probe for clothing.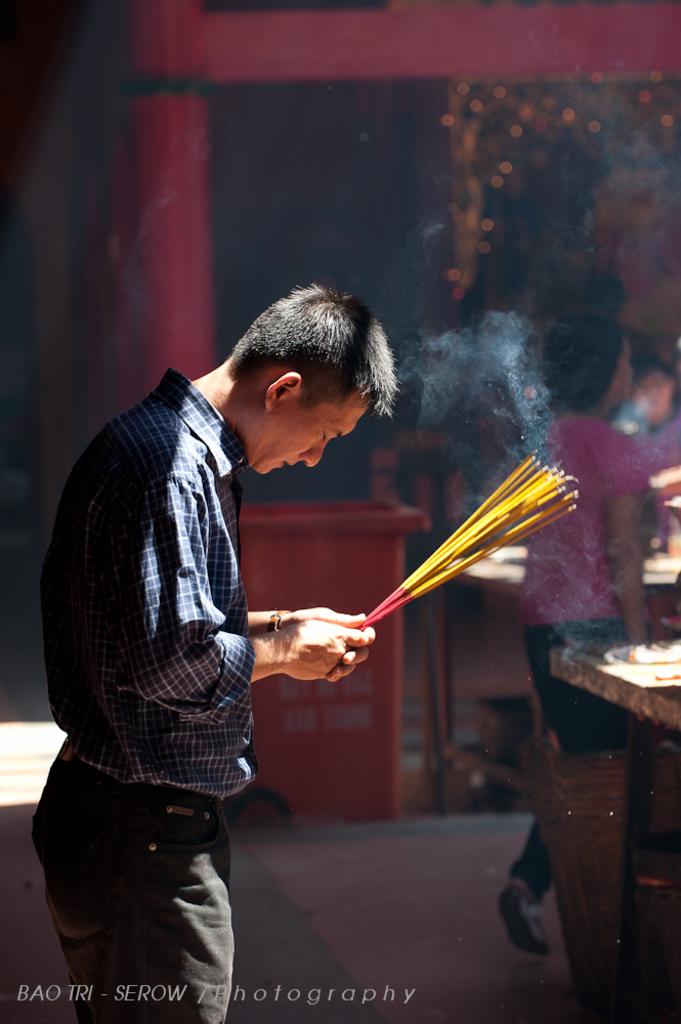
Probe result: bbox=(628, 409, 679, 476).
